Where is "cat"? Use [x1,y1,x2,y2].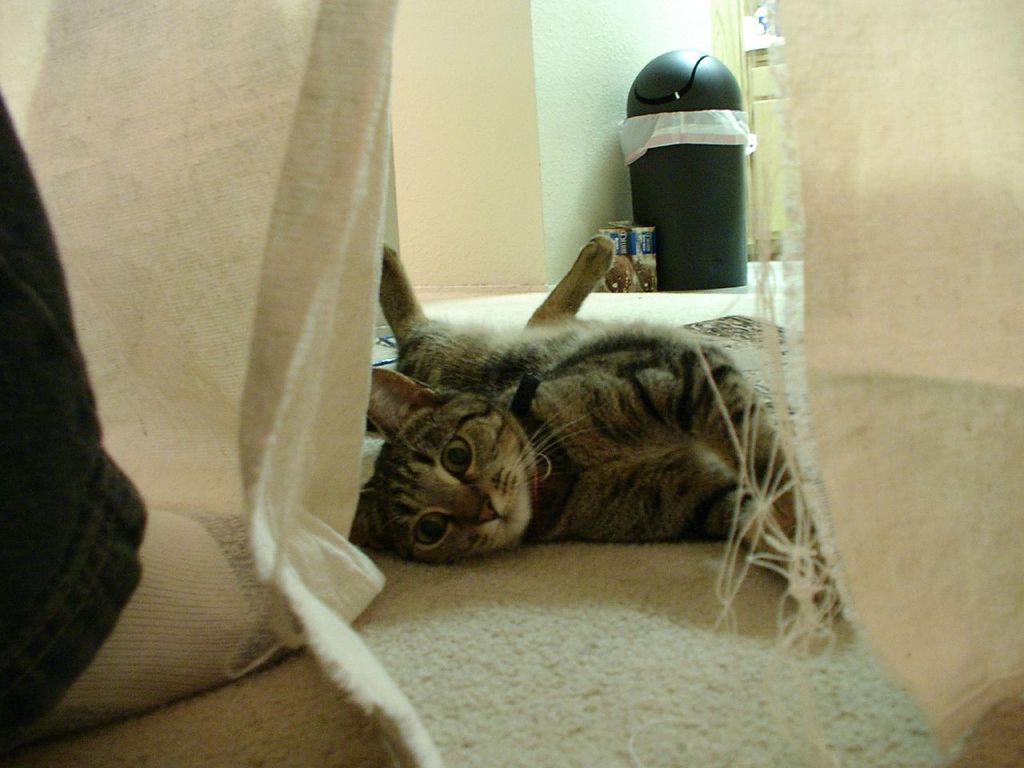
[346,236,850,616].
